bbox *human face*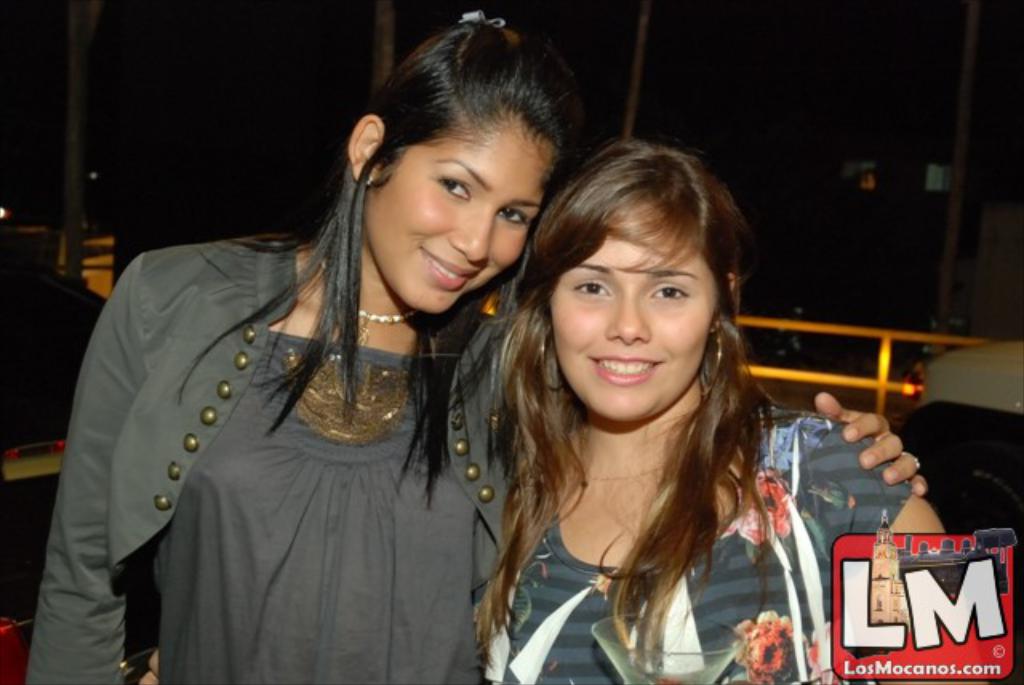
<region>550, 224, 725, 431</region>
